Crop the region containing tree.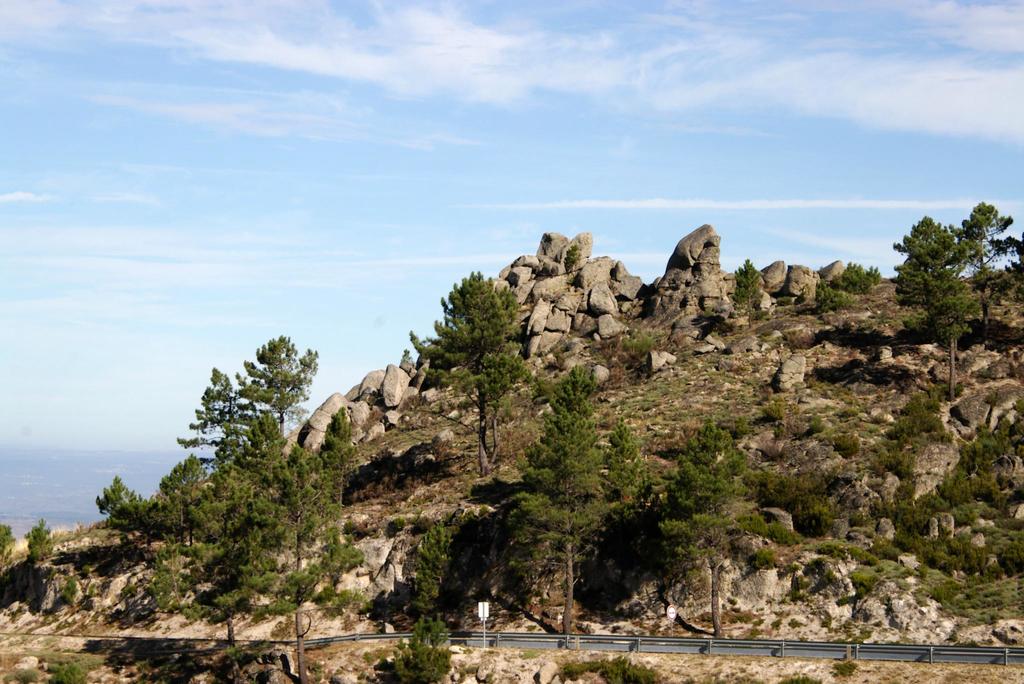
Crop region: l=673, t=421, r=745, b=512.
